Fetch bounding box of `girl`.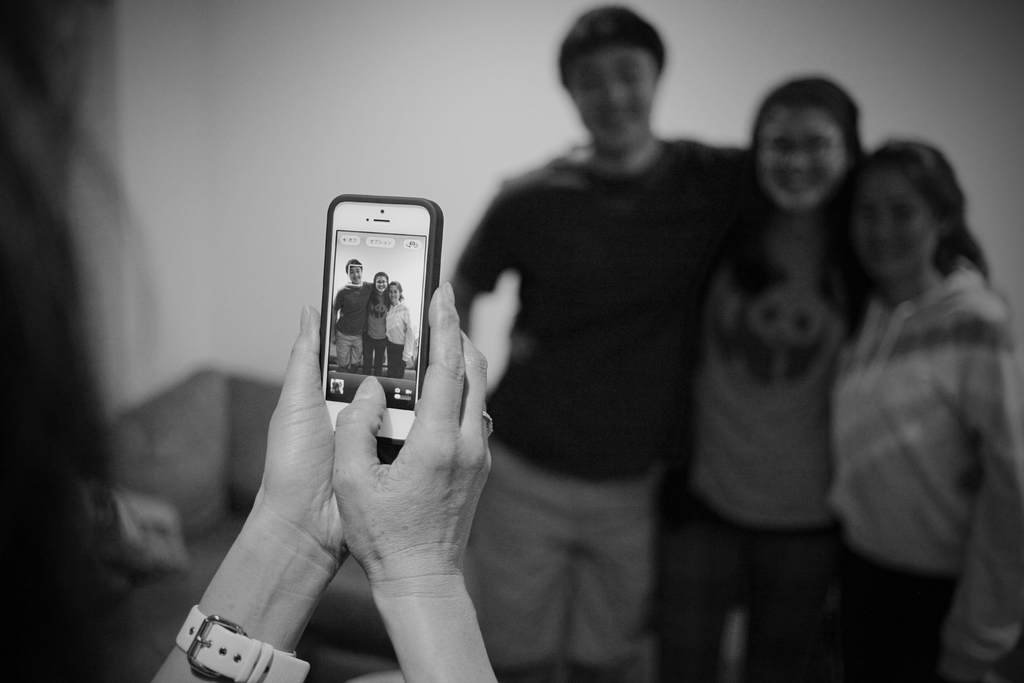
Bbox: Rect(657, 70, 871, 682).
